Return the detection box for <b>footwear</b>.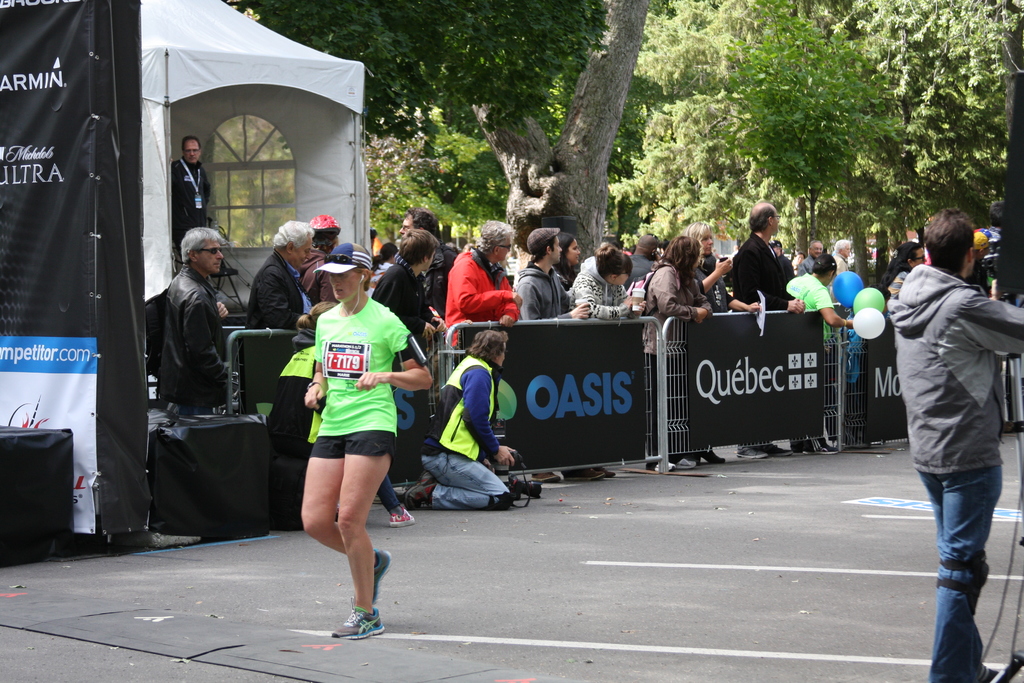
region(701, 449, 722, 463).
